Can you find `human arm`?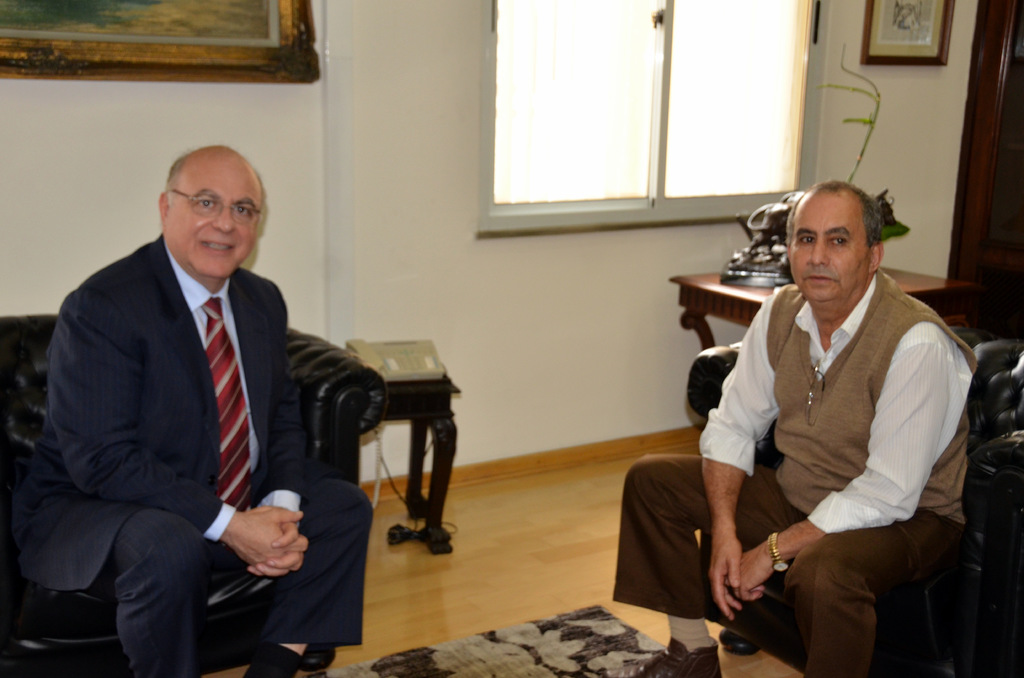
Yes, bounding box: <bbox>688, 273, 806, 626</bbox>.
